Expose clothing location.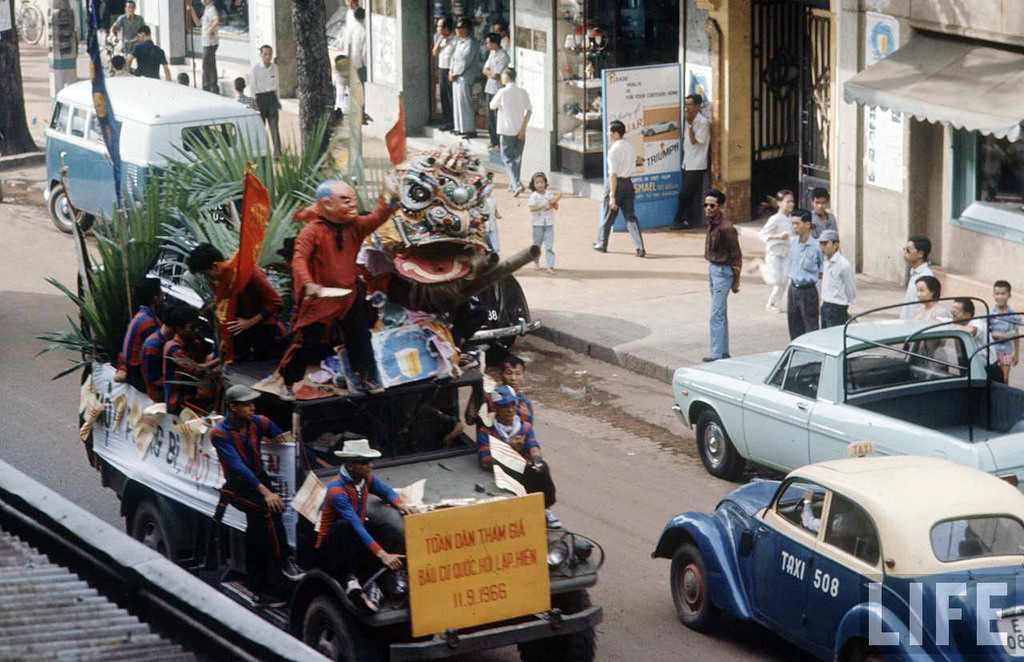
Exposed at detection(595, 136, 646, 250).
